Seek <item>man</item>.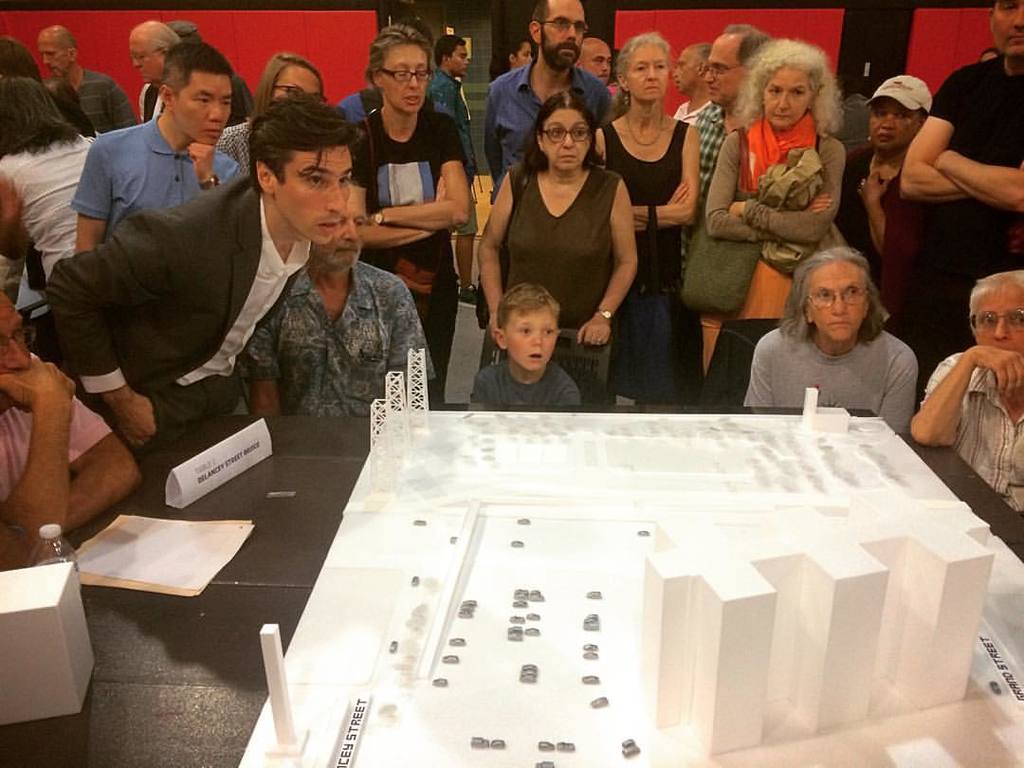
{"x1": 670, "y1": 41, "x2": 716, "y2": 124}.
